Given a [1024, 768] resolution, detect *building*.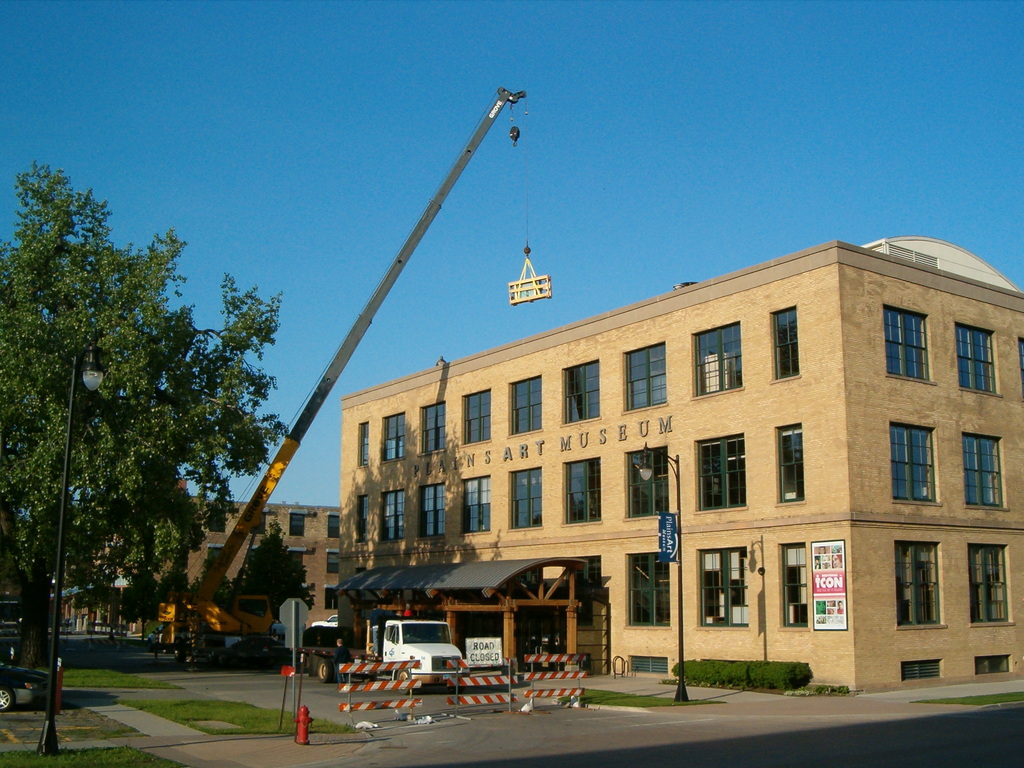
bbox=(337, 235, 1022, 694).
